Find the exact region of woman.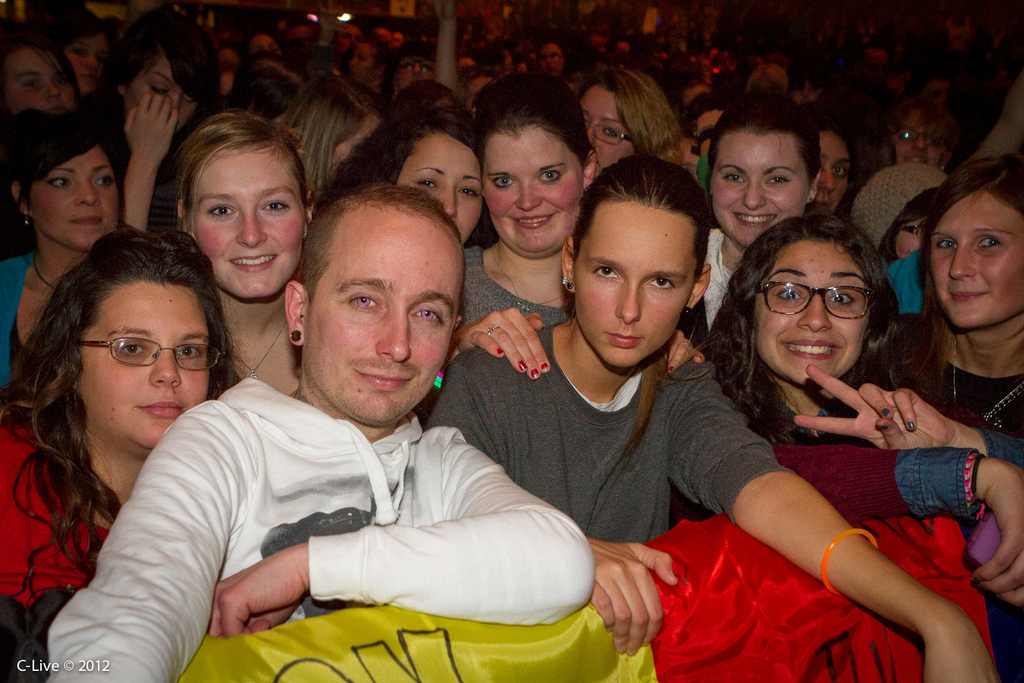
Exact region: box=[577, 61, 686, 181].
